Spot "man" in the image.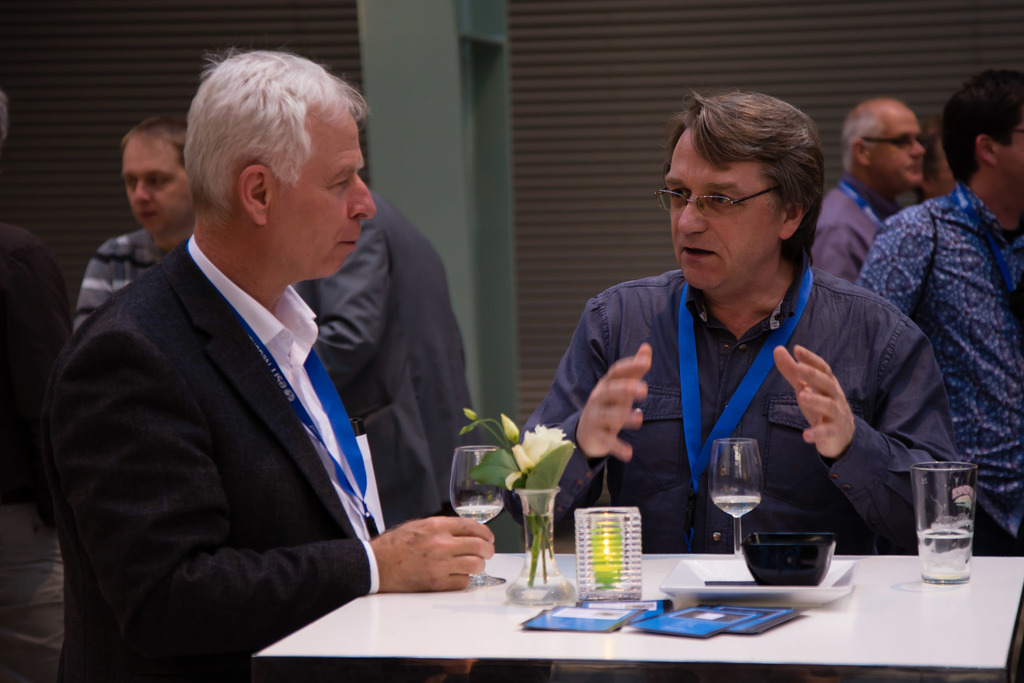
"man" found at (51, 58, 488, 664).
